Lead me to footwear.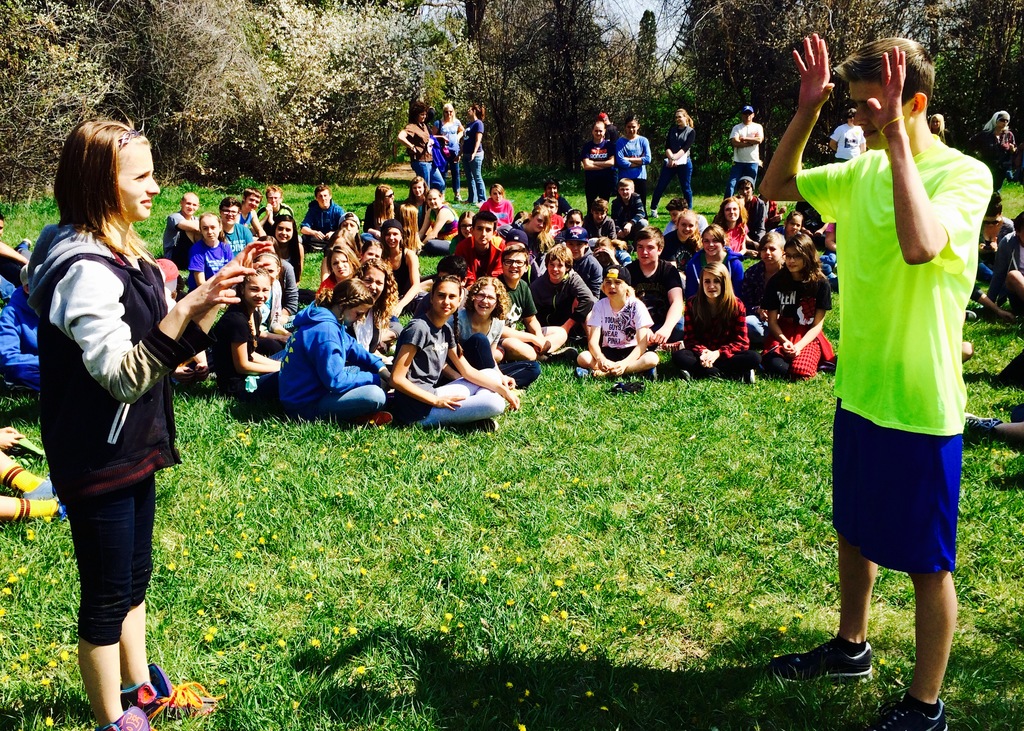
Lead to 45,506,74,523.
